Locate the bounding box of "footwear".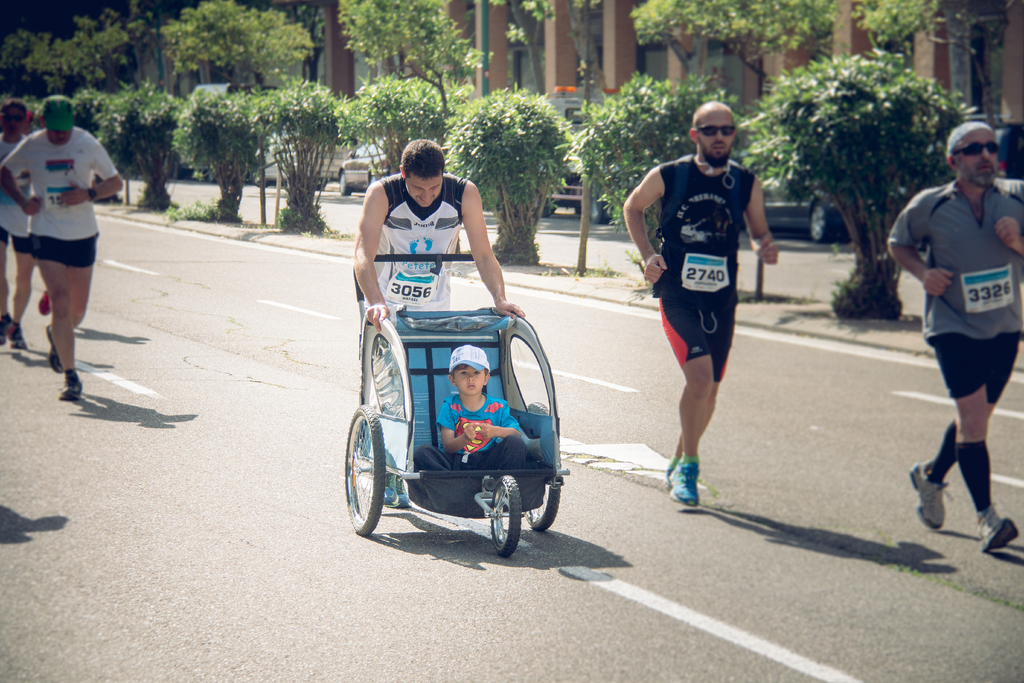
Bounding box: bbox=[0, 320, 16, 347].
